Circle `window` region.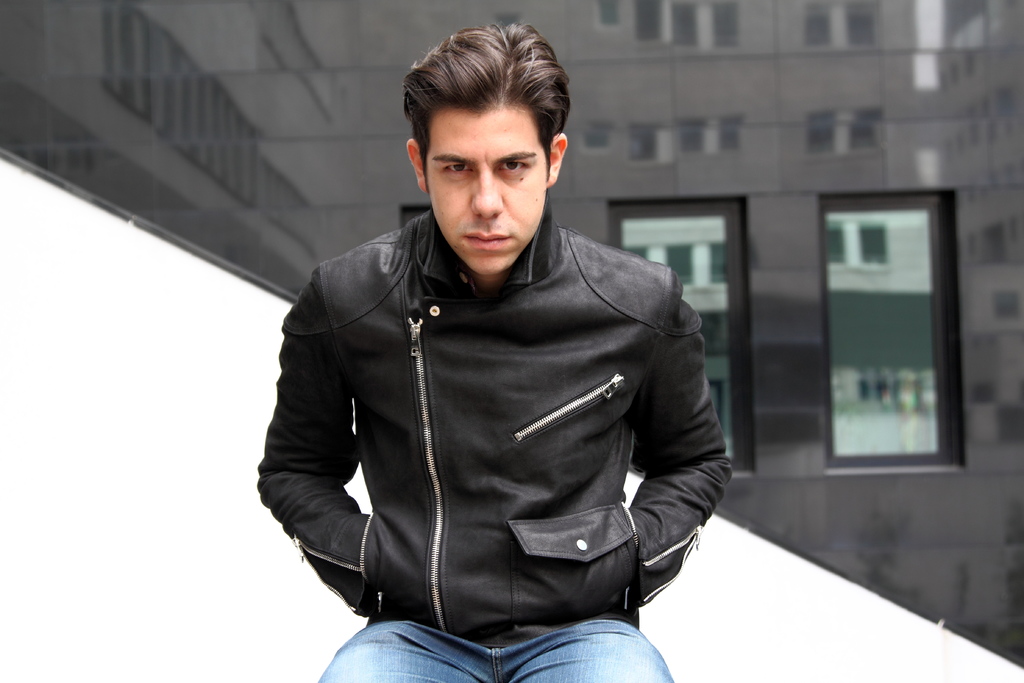
Region: <box>823,186,967,477</box>.
